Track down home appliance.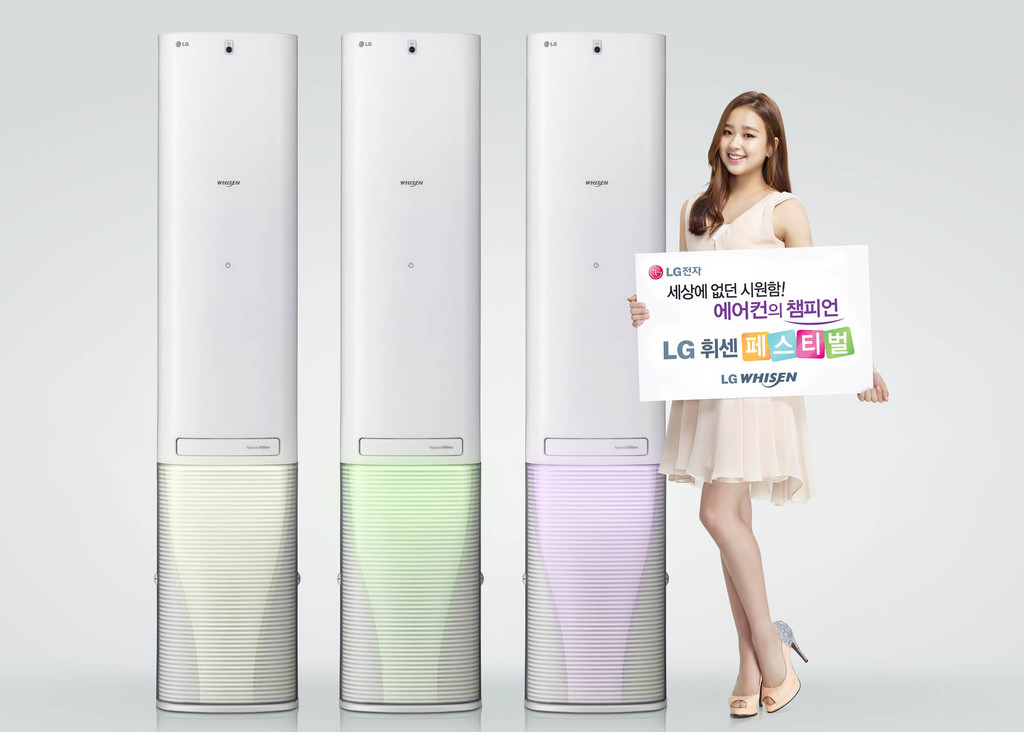
Tracked to x1=524 y1=33 x2=672 y2=712.
